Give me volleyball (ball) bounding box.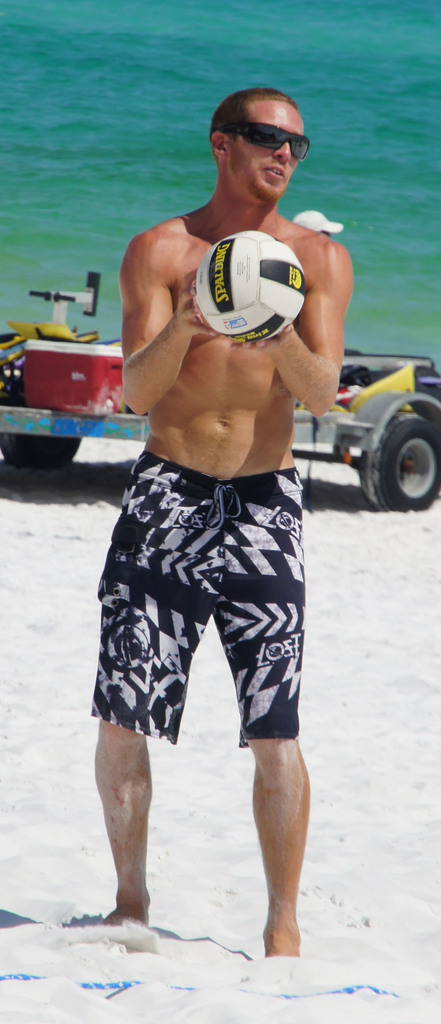
{"left": 193, "top": 226, "right": 307, "bottom": 349}.
